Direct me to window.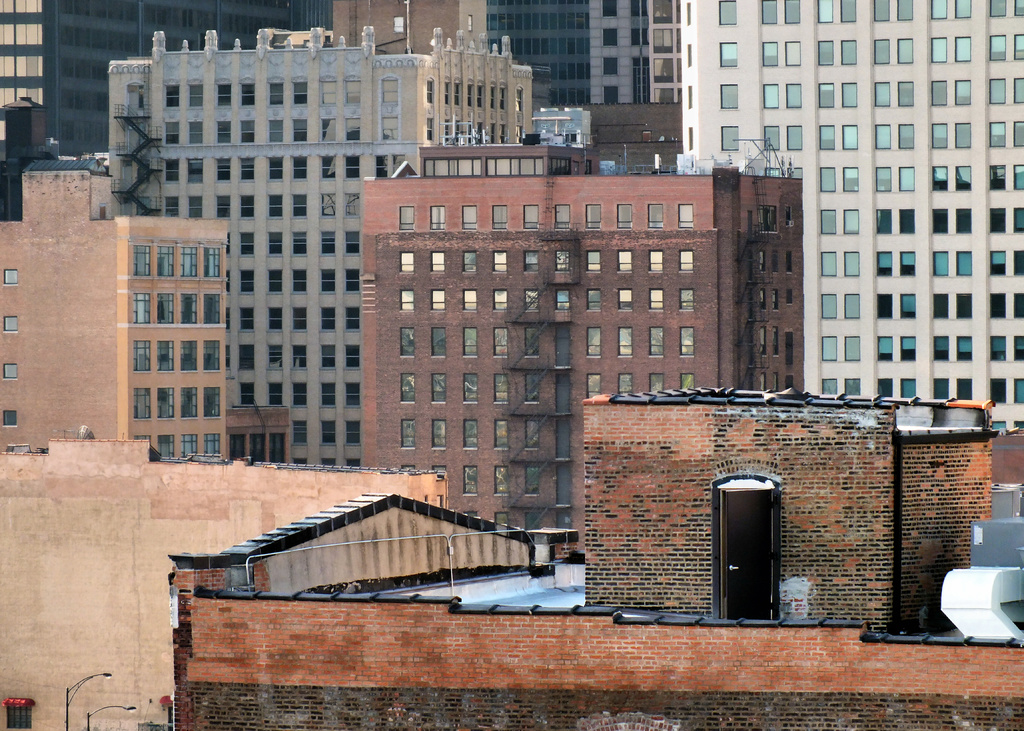
Direction: left=588, top=326, right=606, bottom=356.
